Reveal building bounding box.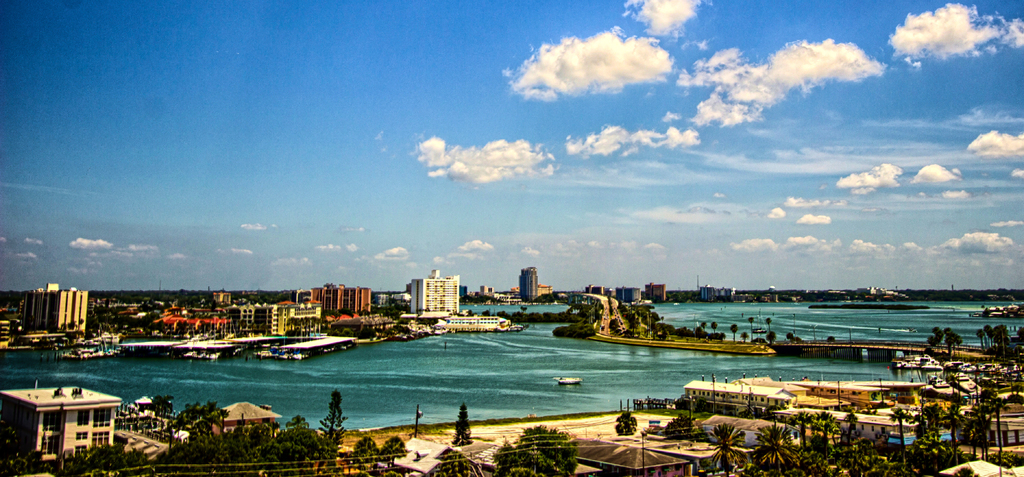
Revealed: BBox(973, 408, 1023, 453).
